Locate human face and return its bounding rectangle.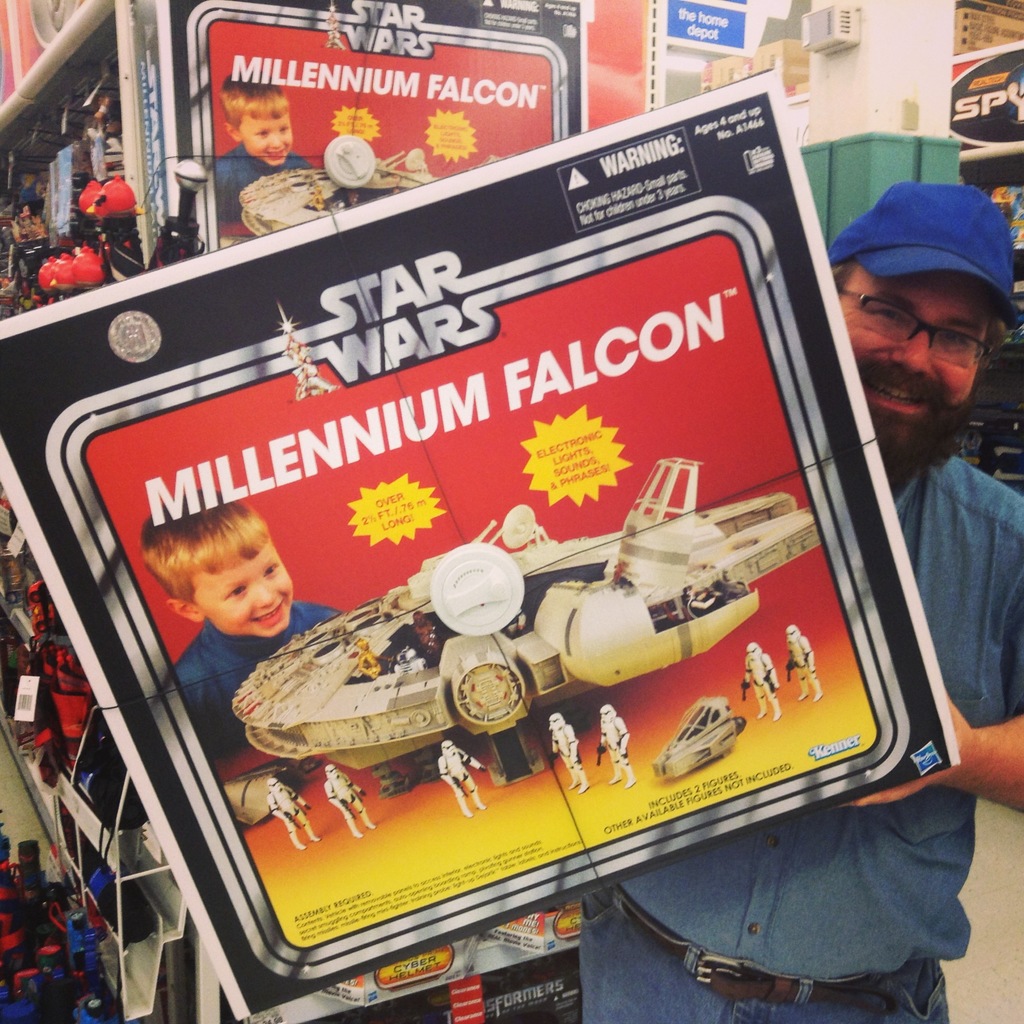
(x1=842, y1=263, x2=991, y2=442).
